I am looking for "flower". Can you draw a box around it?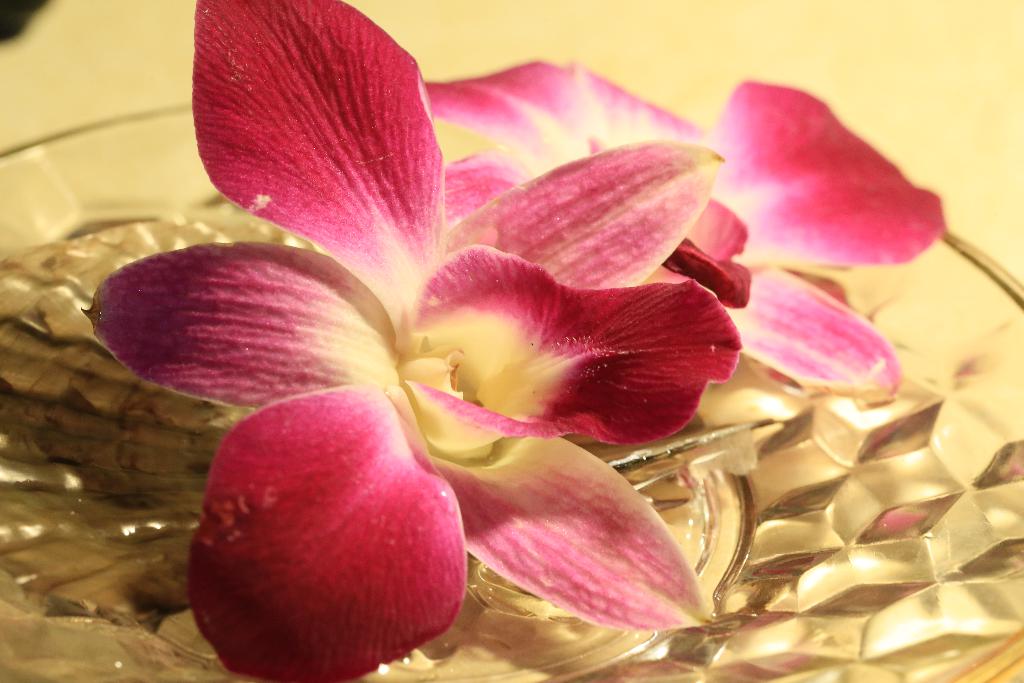
Sure, the bounding box is bbox=(409, 54, 946, 387).
